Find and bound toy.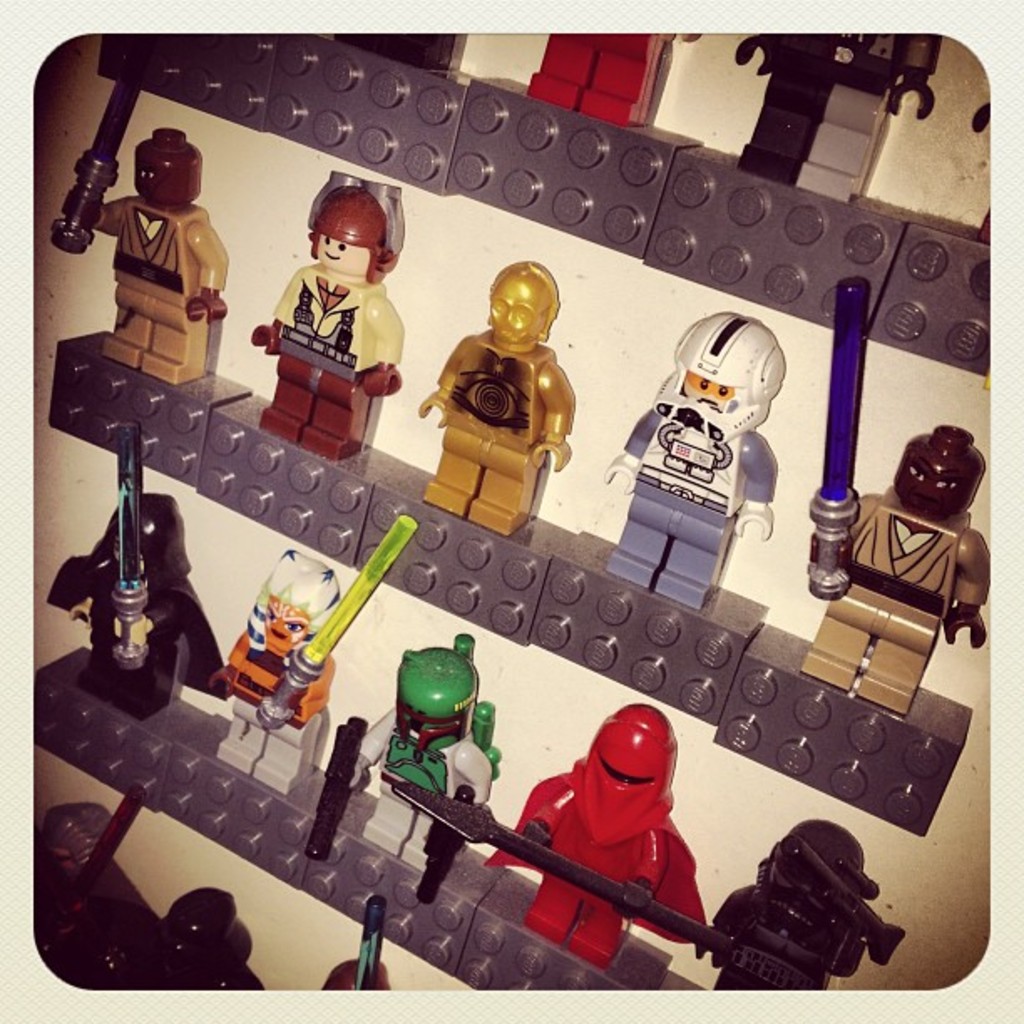
Bound: 393, 781, 748, 962.
